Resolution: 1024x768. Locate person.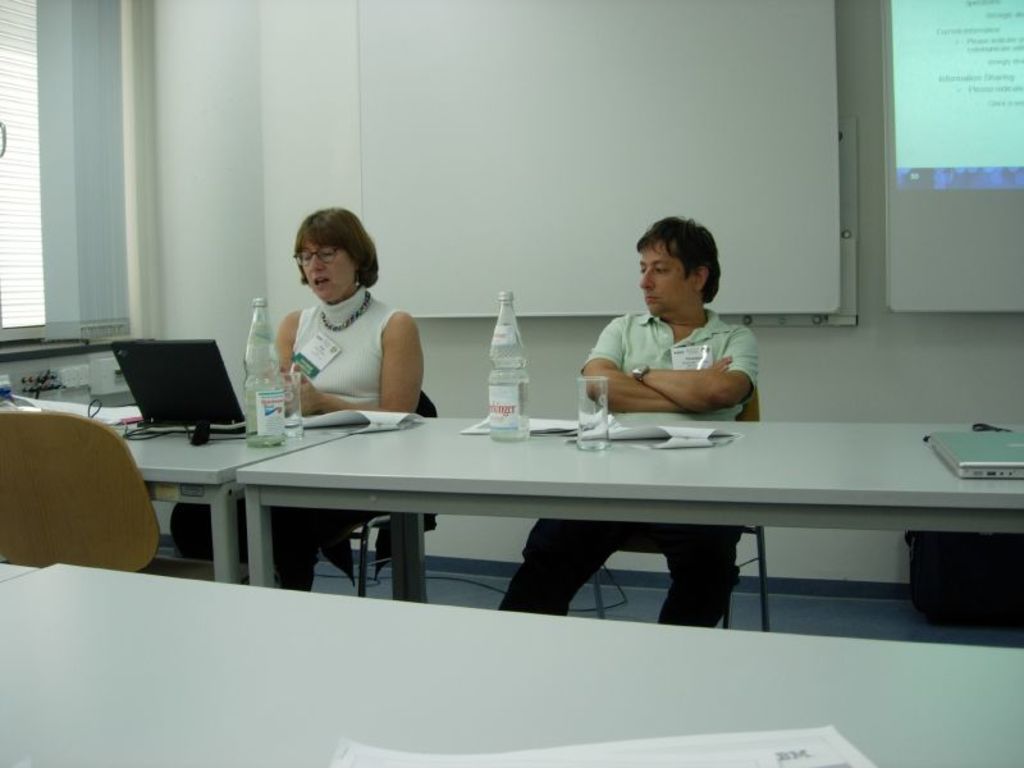
select_region(157, 204, 422, 584).
